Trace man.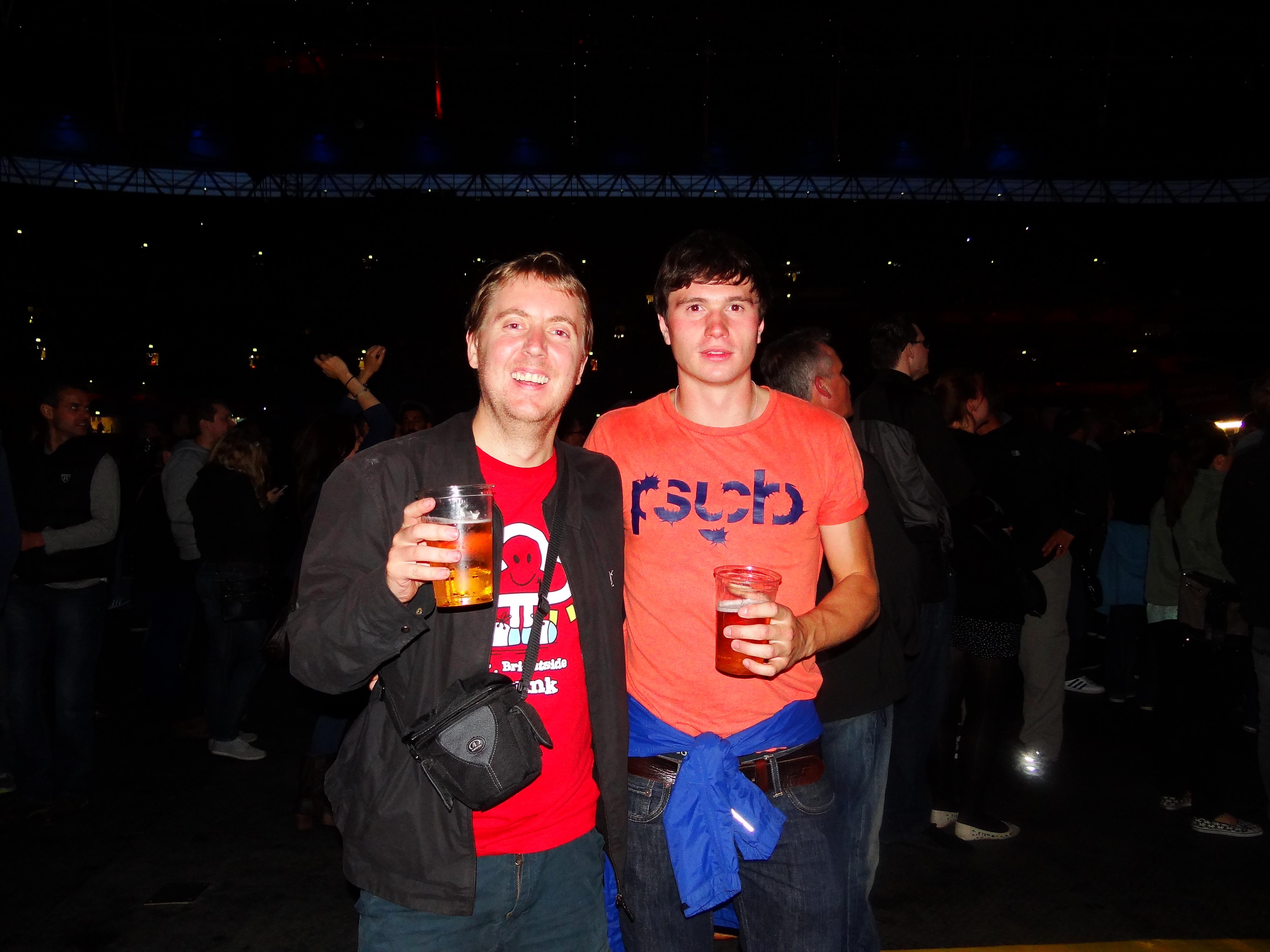
Traced to <box>161,68,243,262</box>.
